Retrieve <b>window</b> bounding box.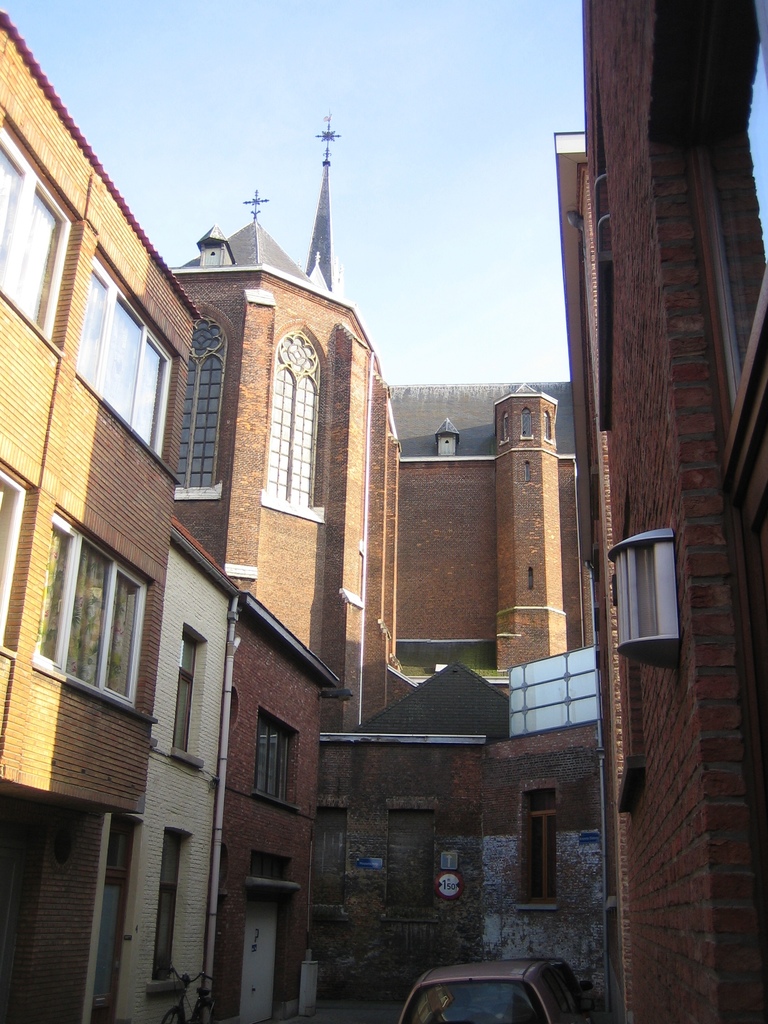
Bounding box: box=[56, 249, 175, 455].
